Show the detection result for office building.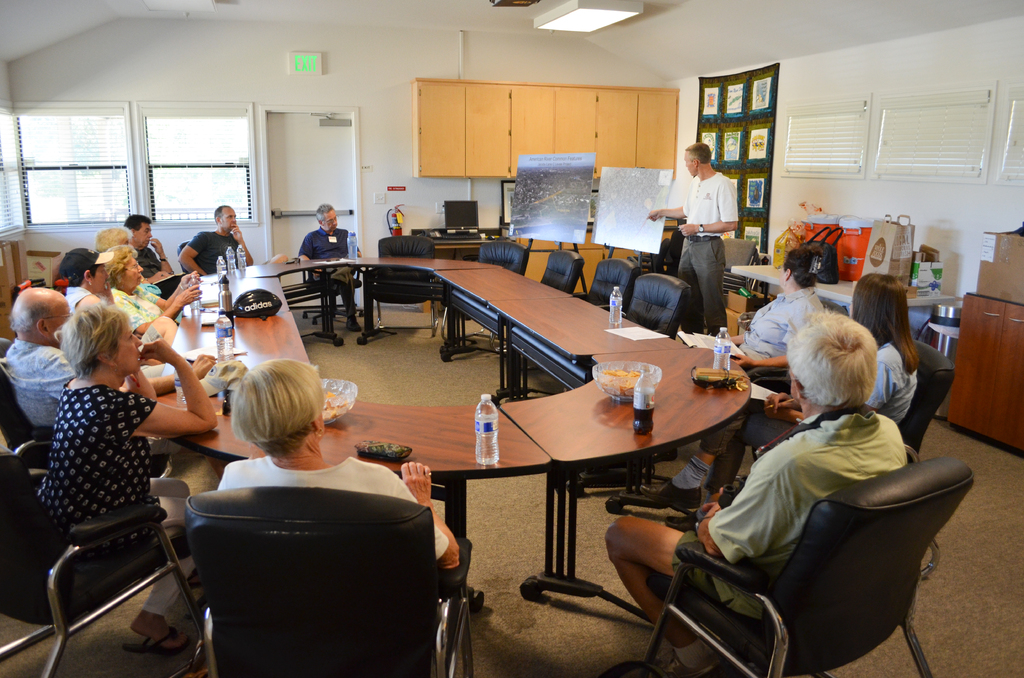
l=119, t=0, r=950, b=677.
